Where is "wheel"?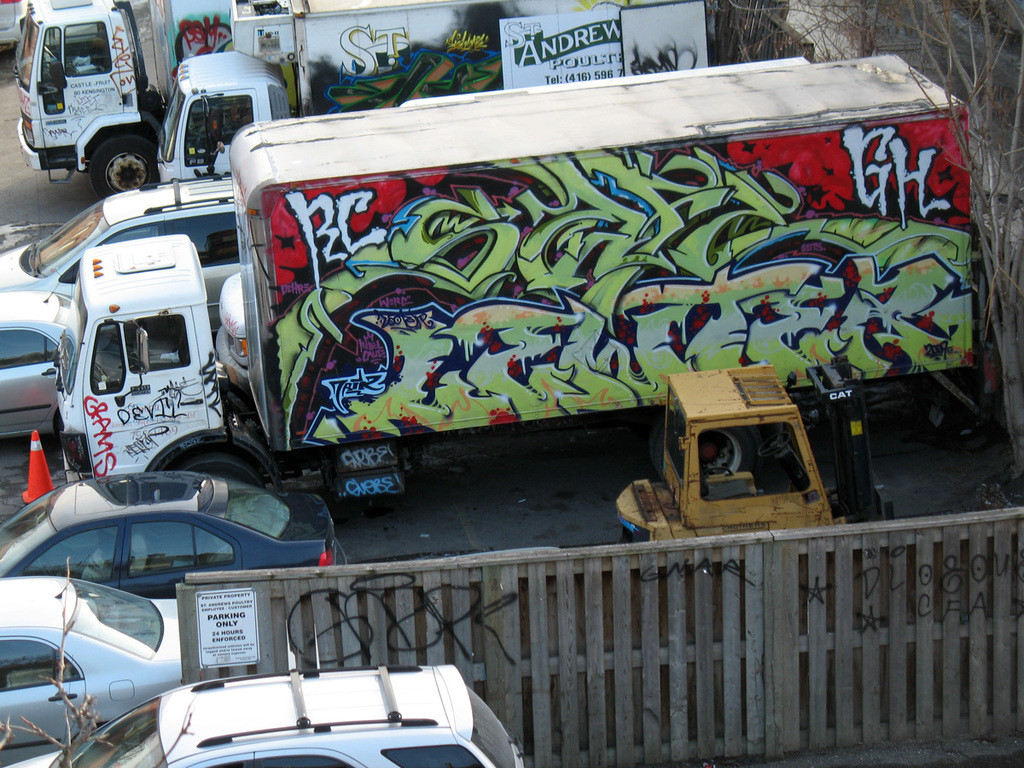
[left=91, top=140, right=158, bottom=199].
